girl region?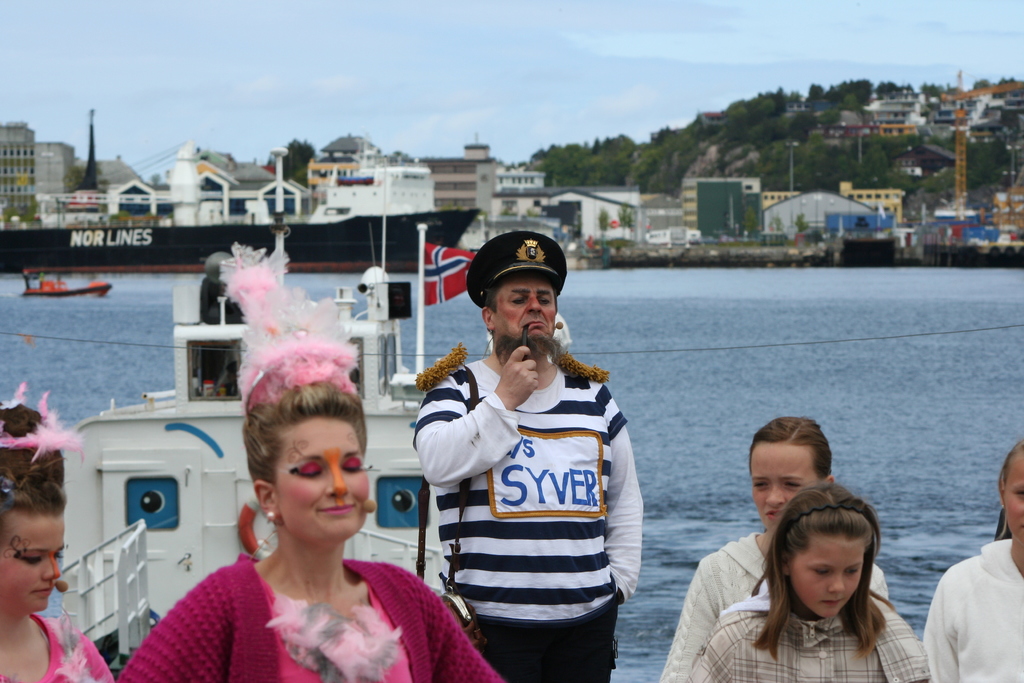
x1=921 y1=447 x2=1023 y2=682
